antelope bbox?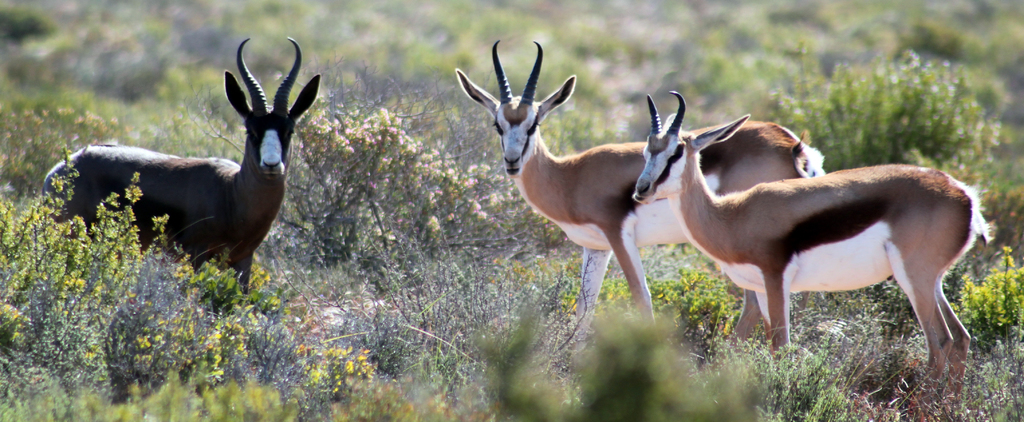
[450,38,823,332]
